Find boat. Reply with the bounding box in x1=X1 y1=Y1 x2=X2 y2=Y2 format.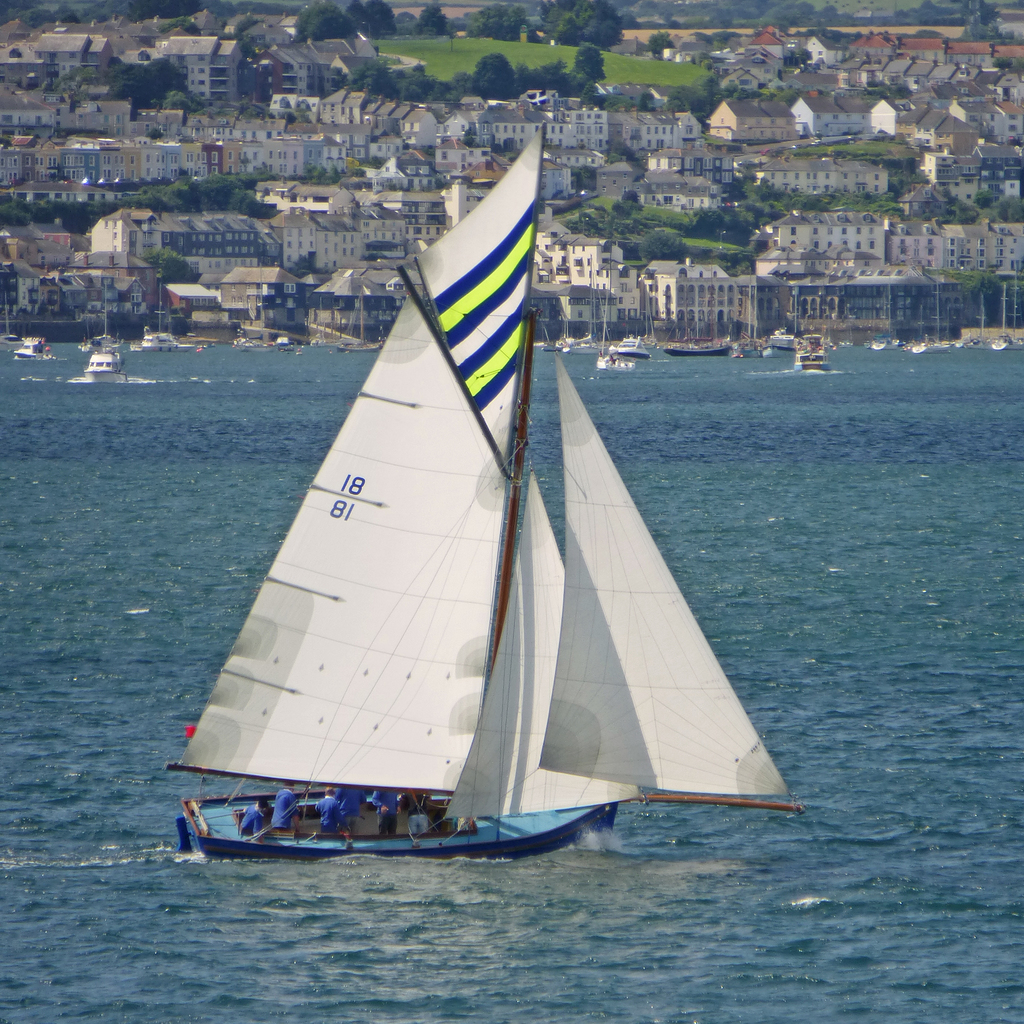
x1=664 y1=332 x2=729 y2=353.
